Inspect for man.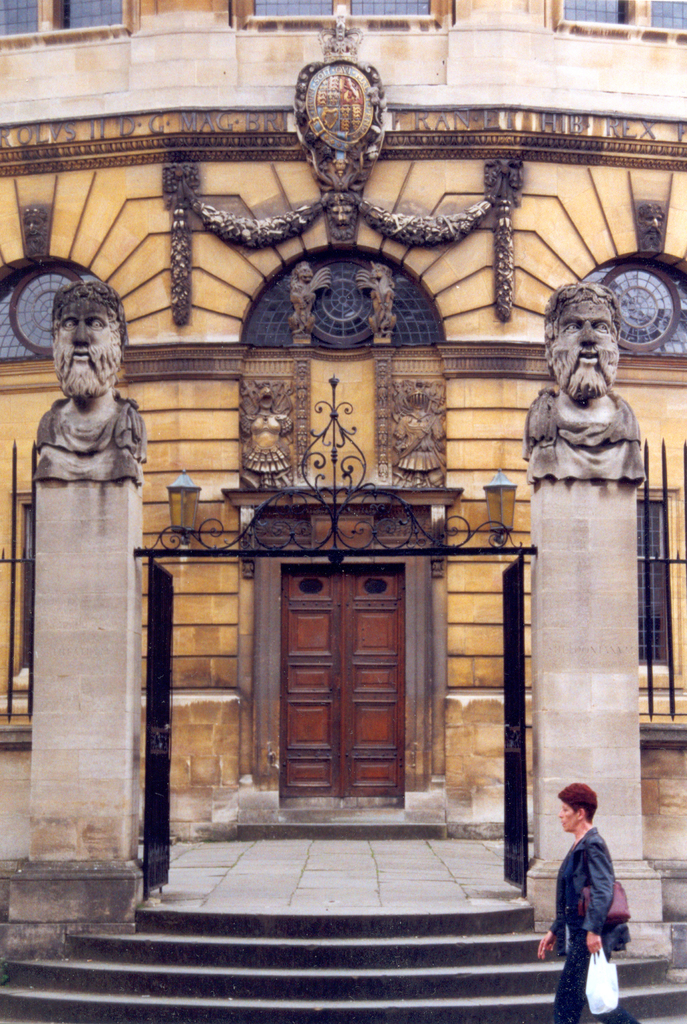
Inspection: left=34, top=279, right=147, bottom=487.
